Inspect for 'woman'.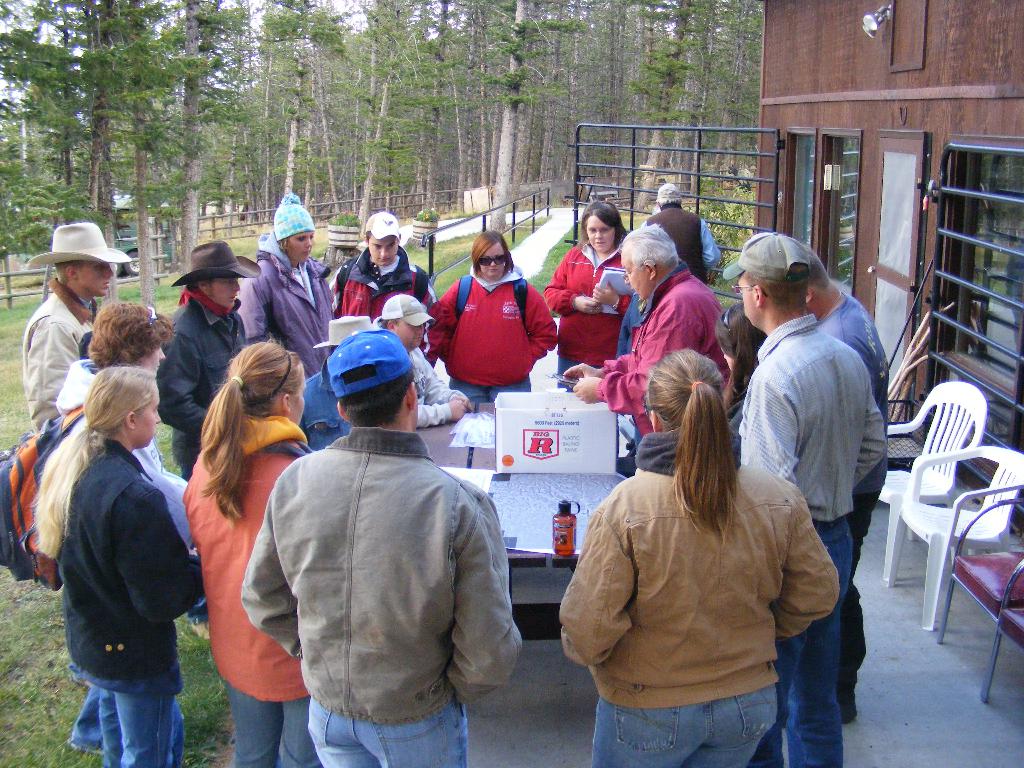
Inspection: Rect(428, 233, 557, 408).
